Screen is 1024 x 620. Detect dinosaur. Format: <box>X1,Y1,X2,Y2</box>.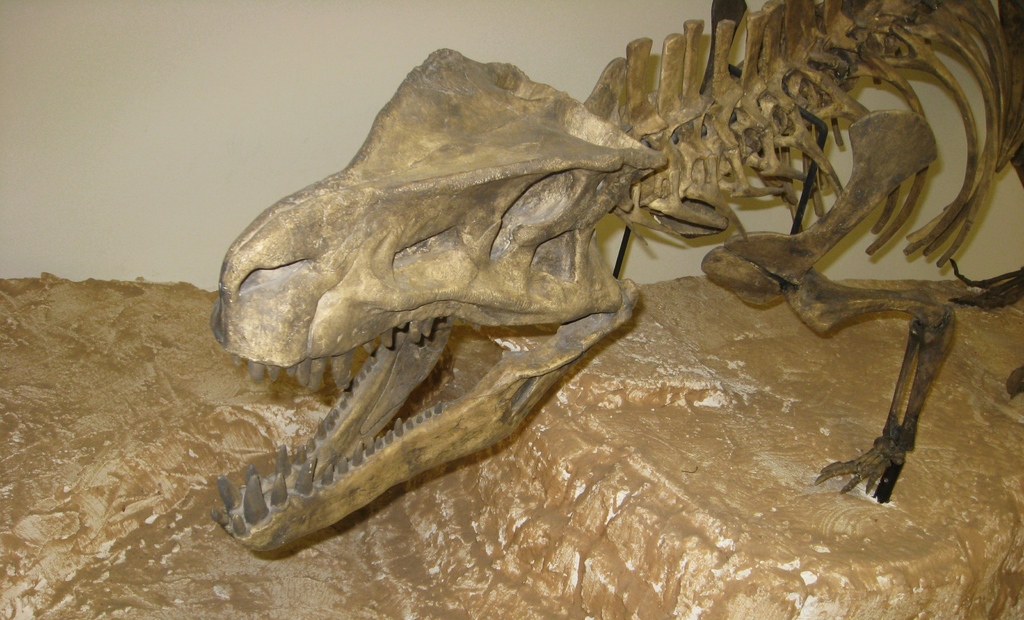
<box>253,7,915,552</box>.
